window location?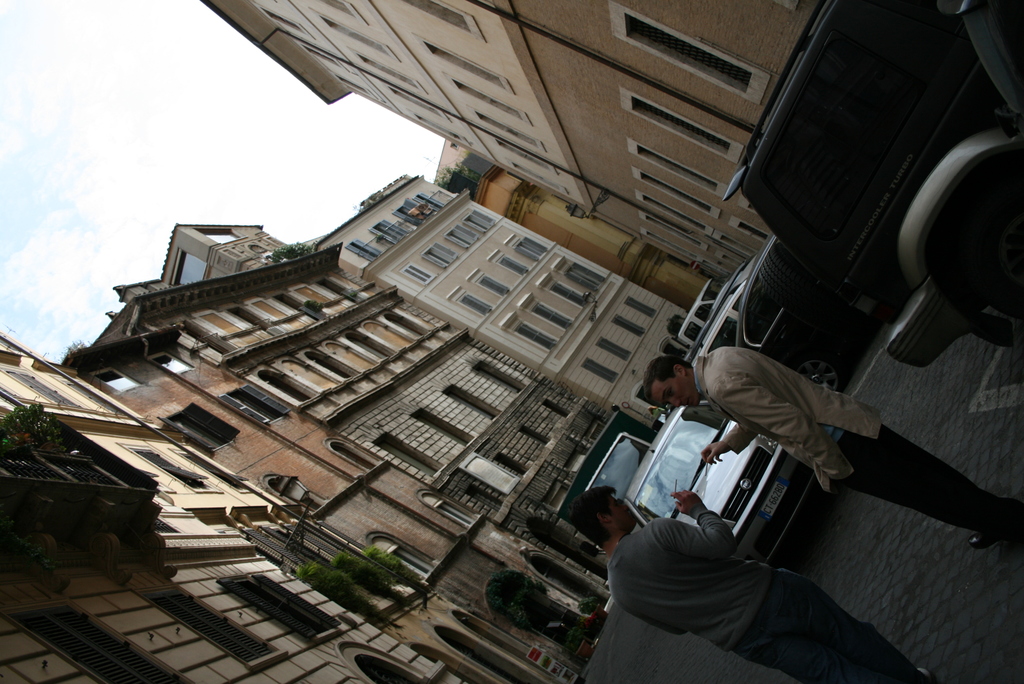
<bbox>609, 313, 645, 339</bbox>
